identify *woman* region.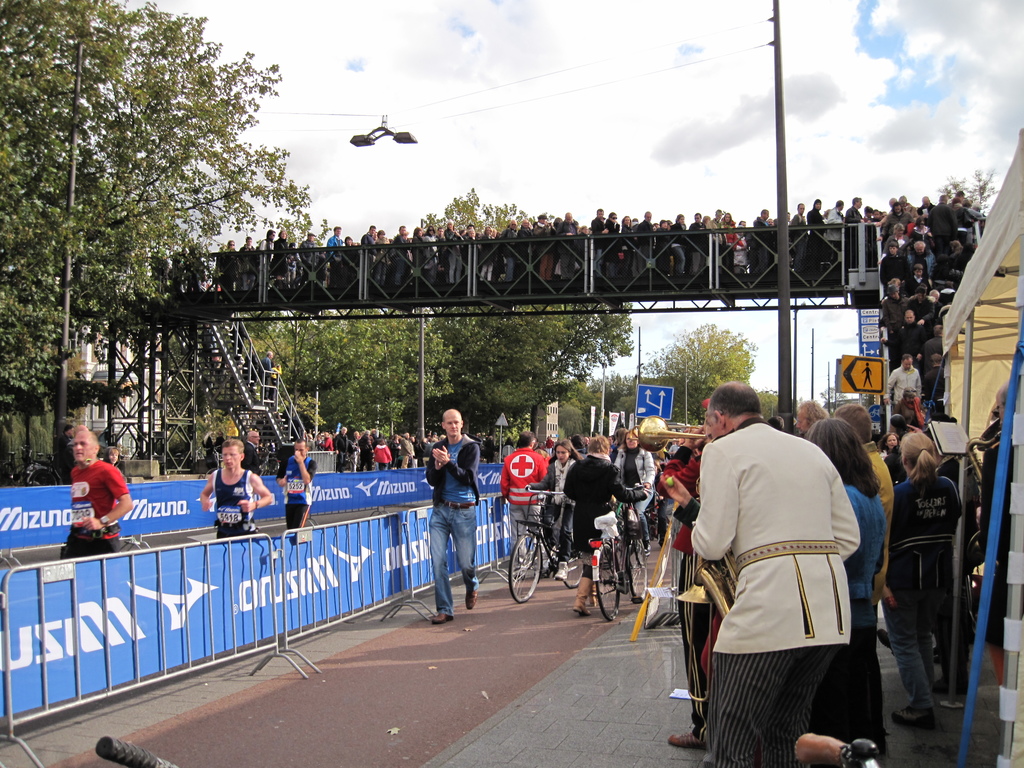
Region: pyautogui.locateOnScreen(217, 240, 238, 291).
